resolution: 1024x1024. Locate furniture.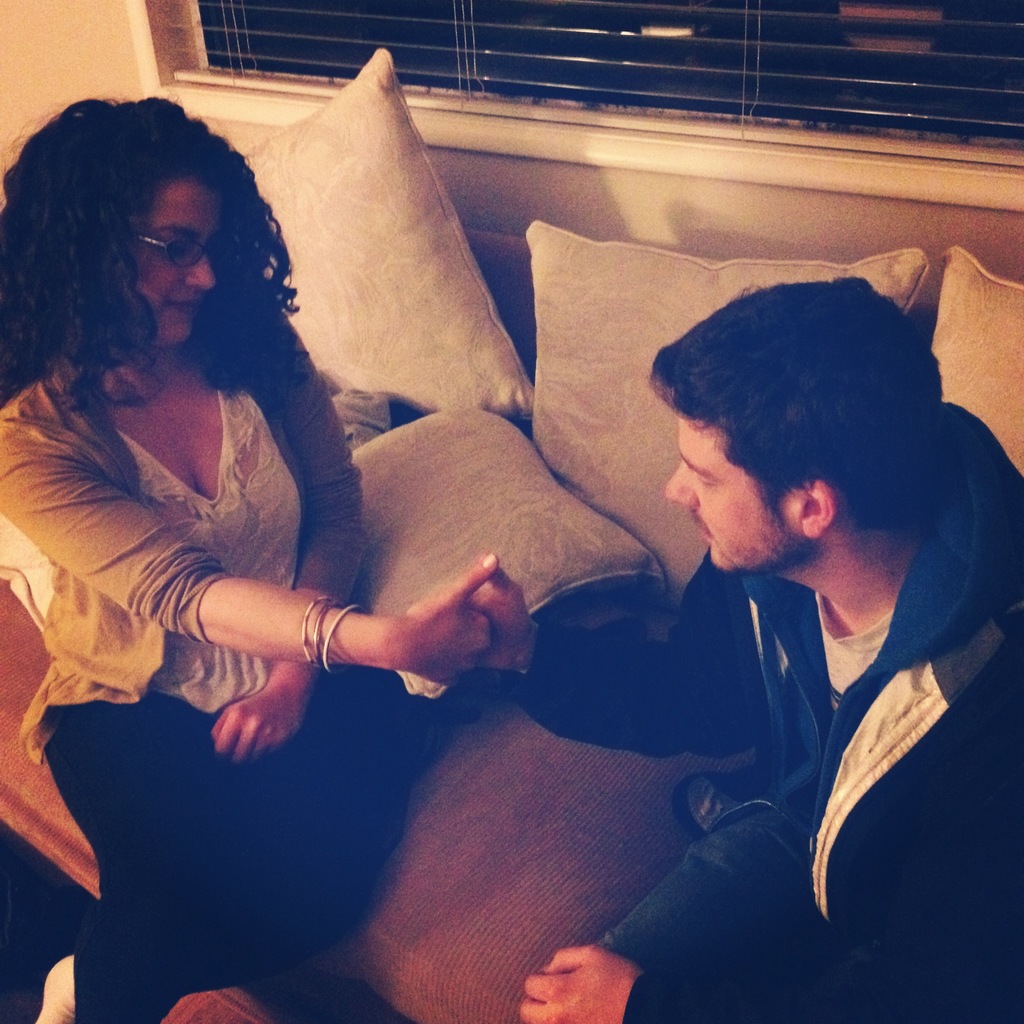
BBox(0, 42, 1023, 1023).
